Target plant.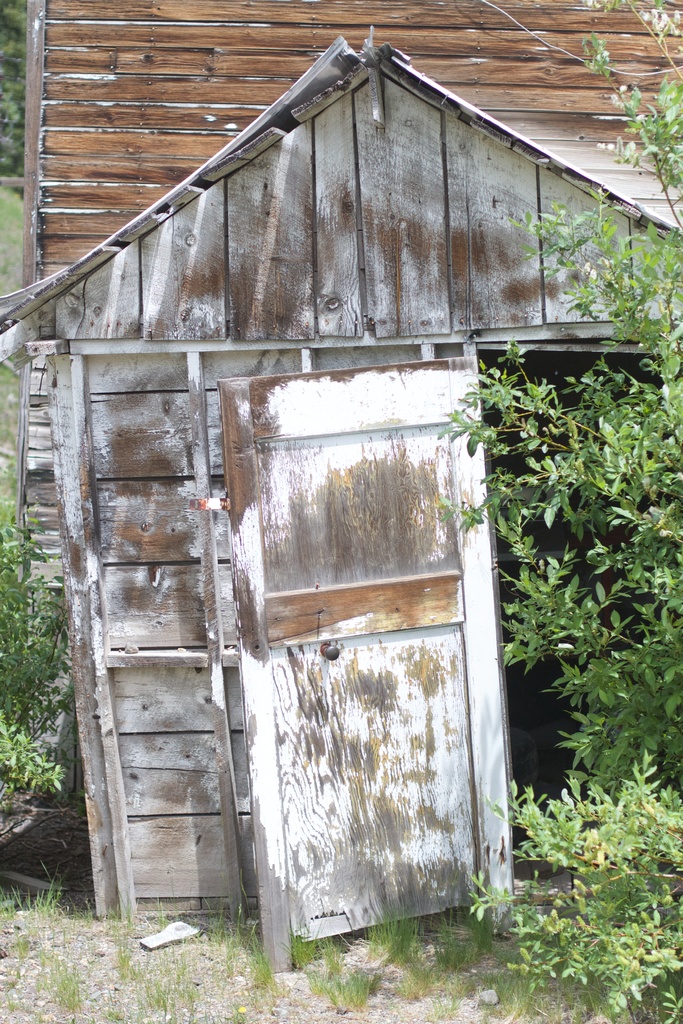
Target region: crop(49, 953, 86, 1009).
